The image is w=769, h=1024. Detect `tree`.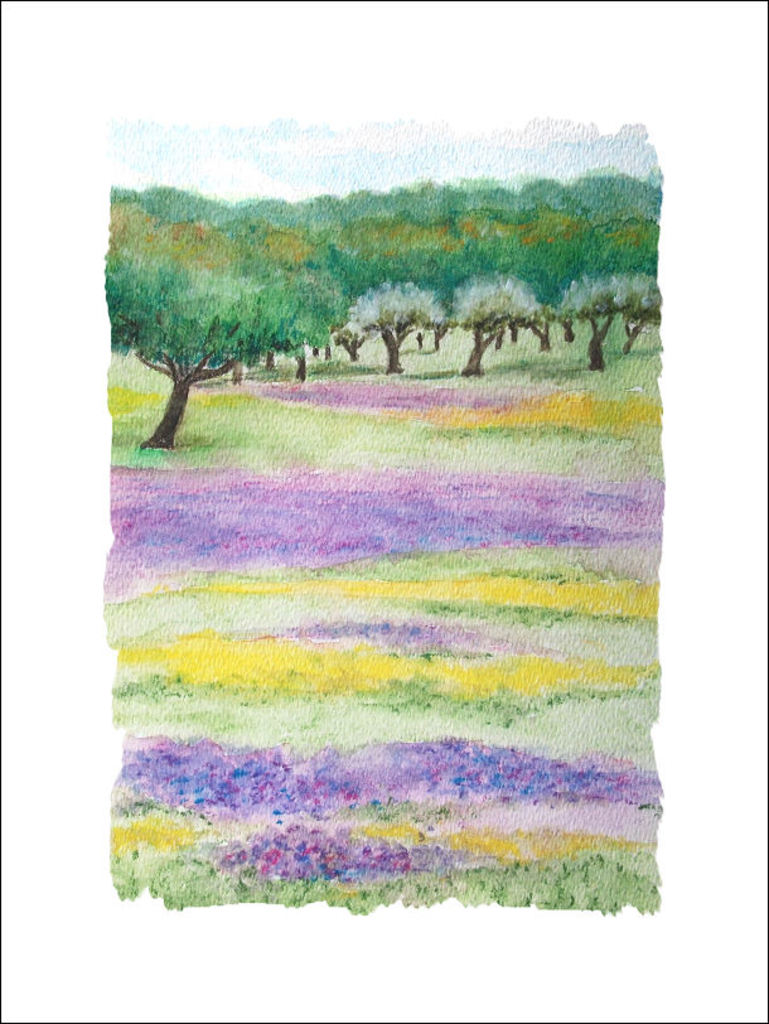
Detection: (93, 223, 344, 465).
